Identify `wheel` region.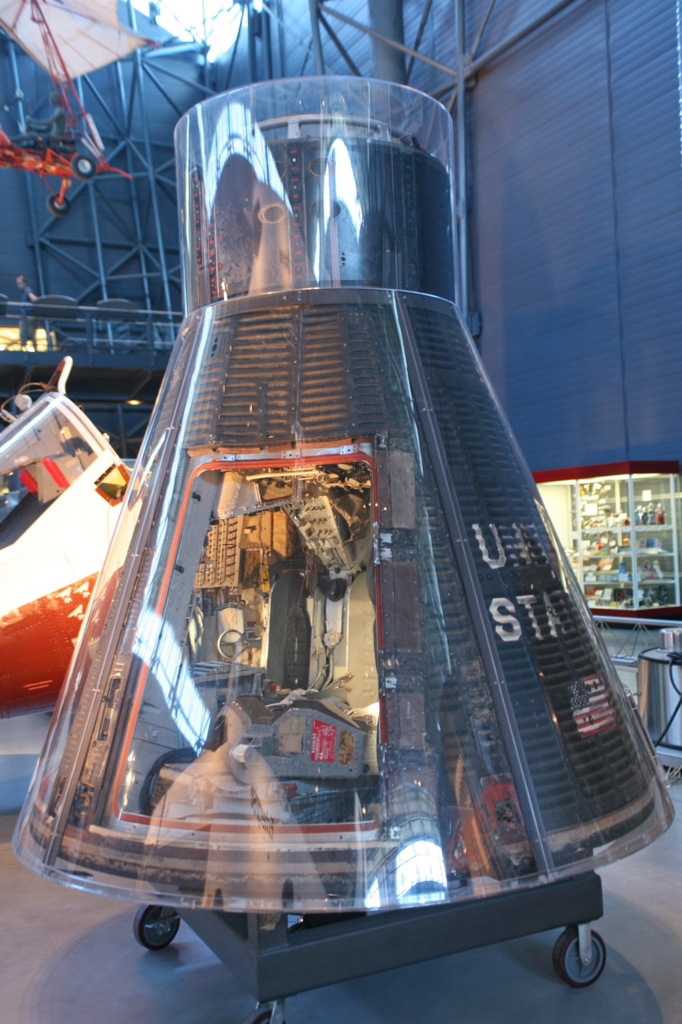
Region: locate(132, 902, 179, 952).
